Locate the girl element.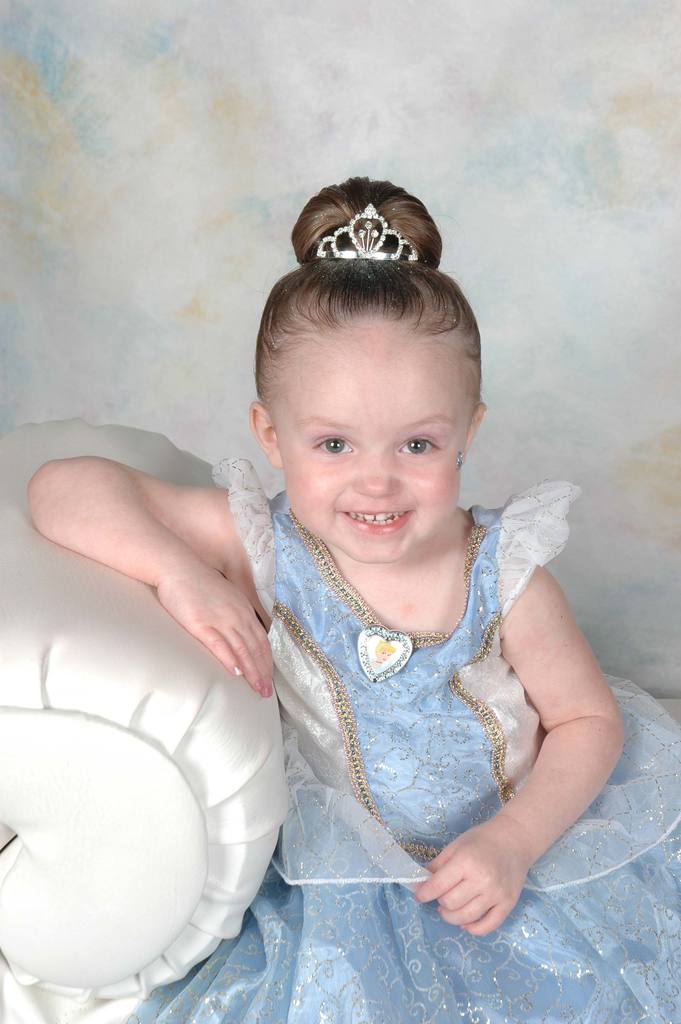
Element bbox: {"x1": 28, "y1": 179, "x2": 680, "y2": 1023}.
